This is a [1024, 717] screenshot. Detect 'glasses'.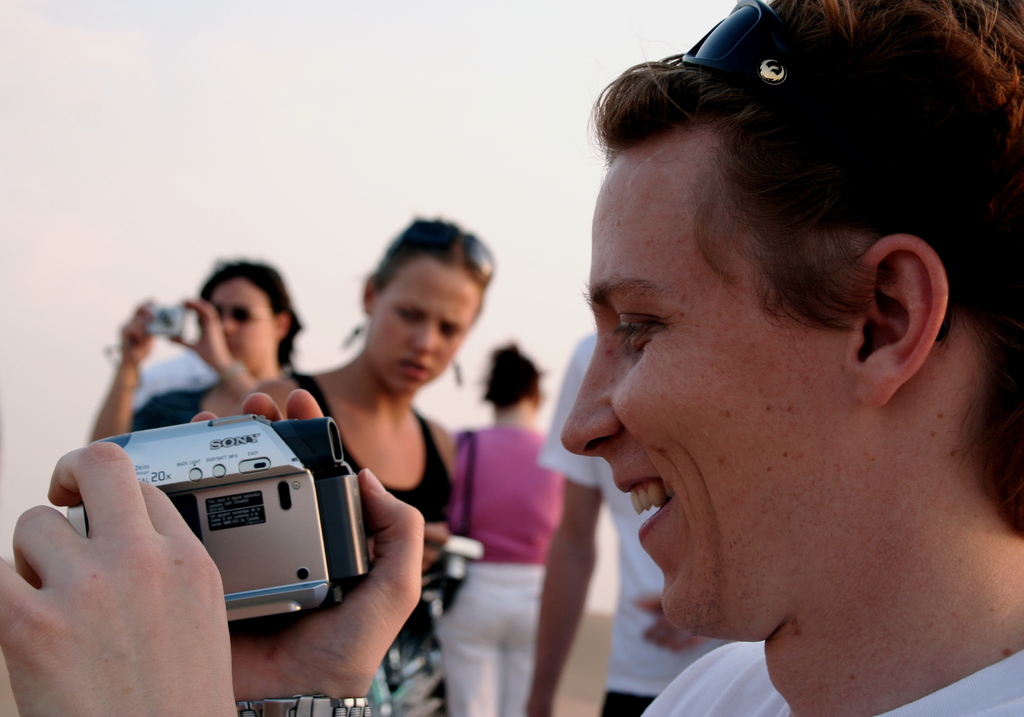
<box>209,298,275,326</box>.
